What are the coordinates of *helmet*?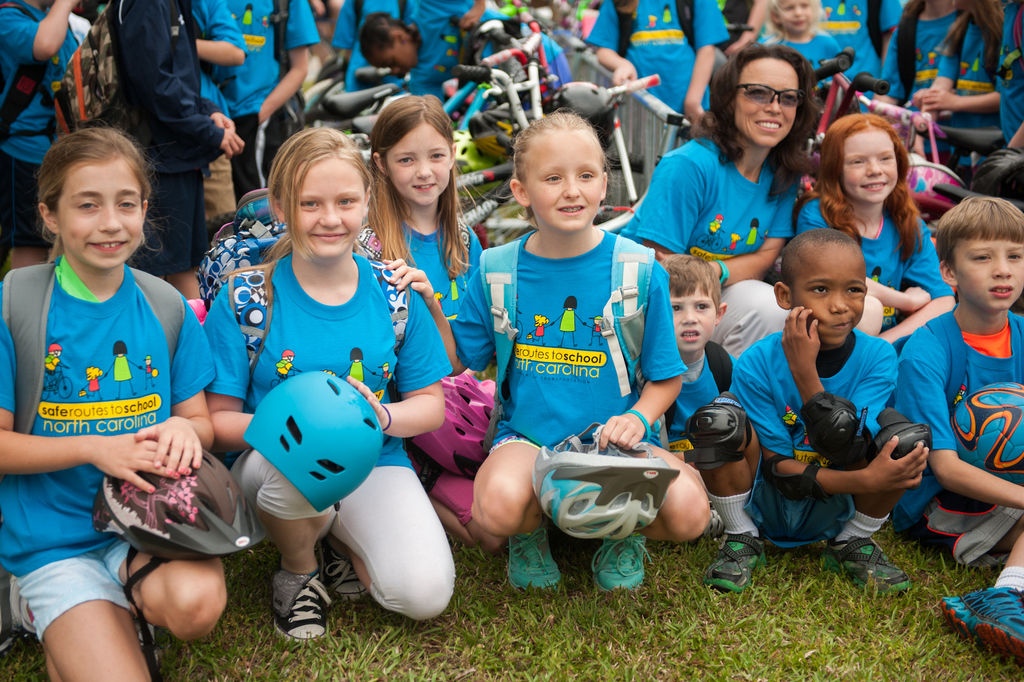
box(93, 436, 263, 605).
